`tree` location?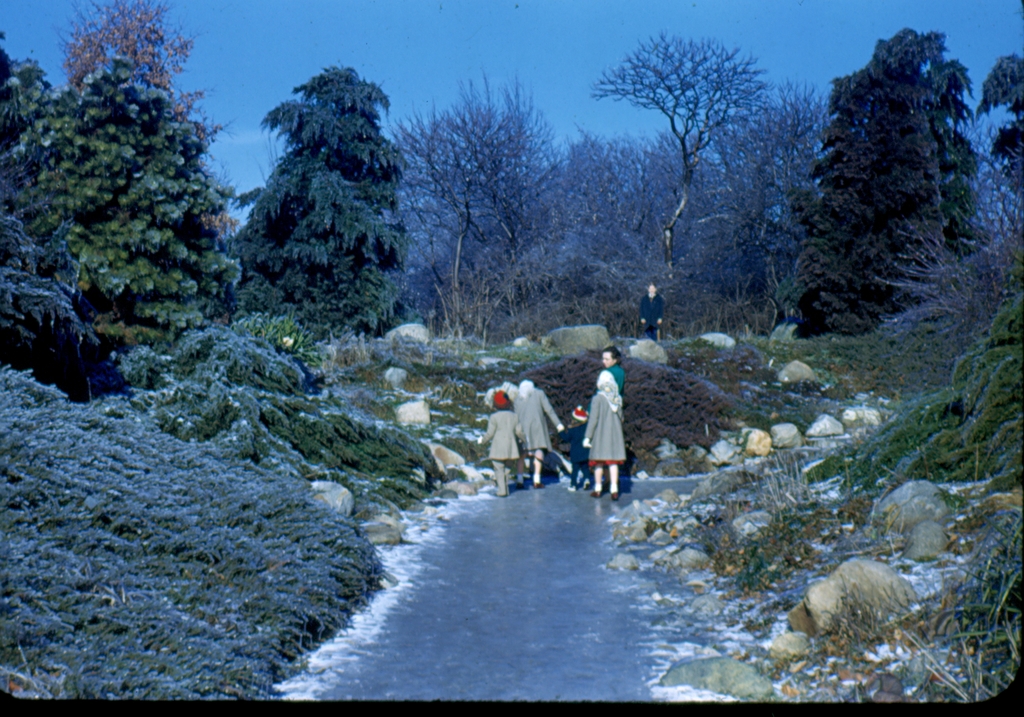
bbox(772, 22, 963, 337)
